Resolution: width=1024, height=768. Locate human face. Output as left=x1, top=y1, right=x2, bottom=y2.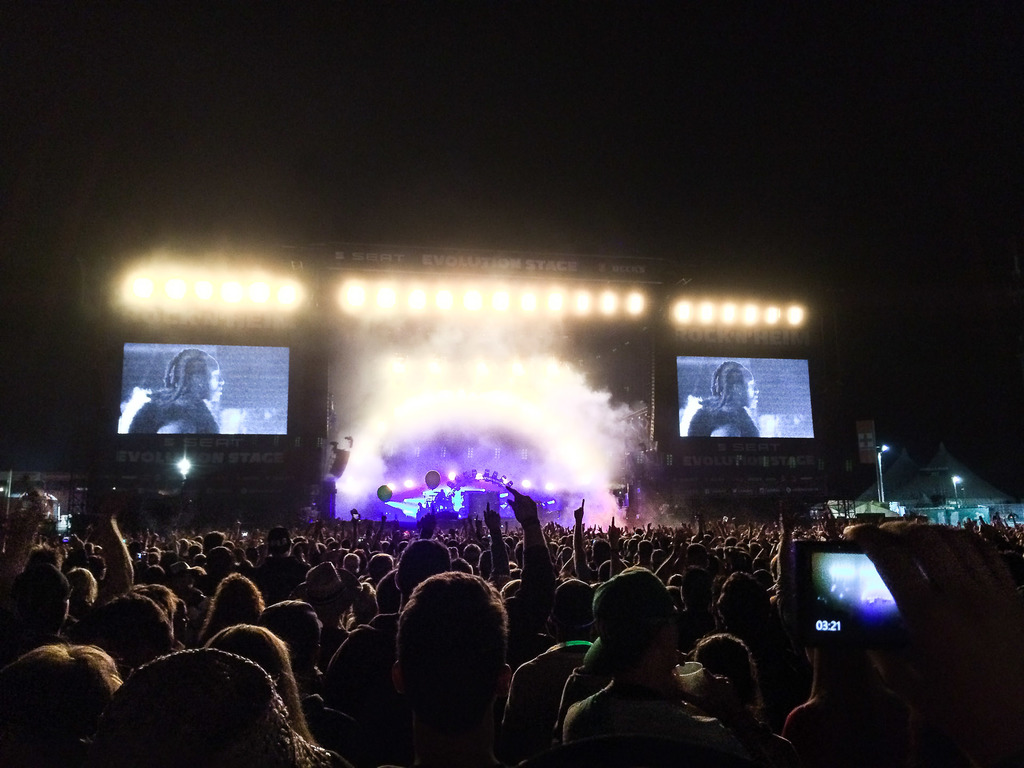
left=737, top=369, right=757, bottom=410.
